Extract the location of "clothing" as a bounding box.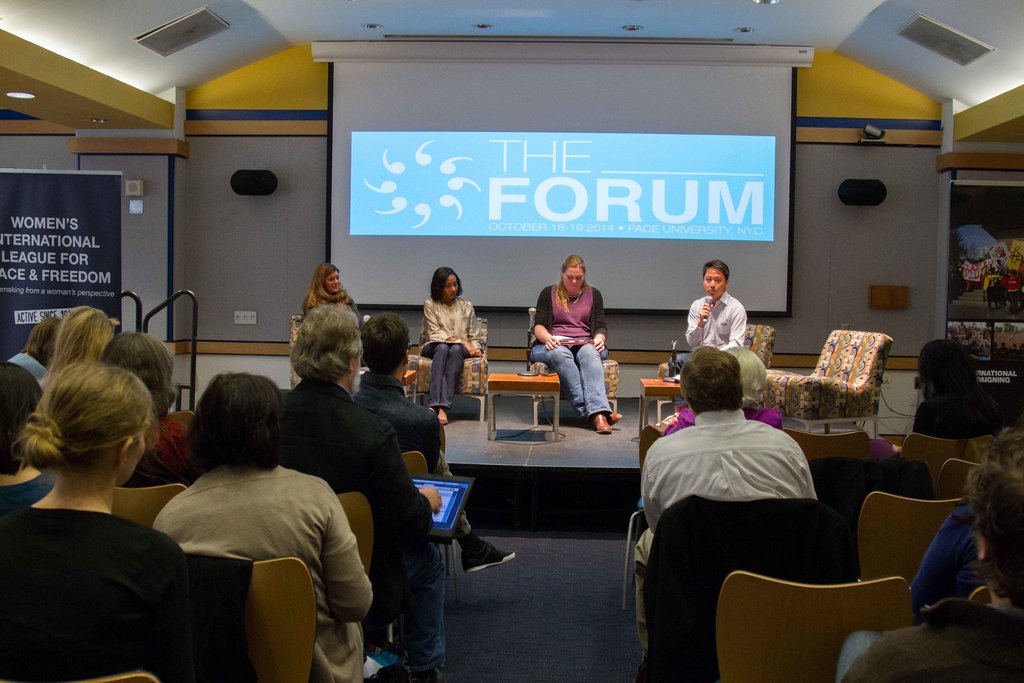
[left=535, top=284, right=605, bottom=418].
